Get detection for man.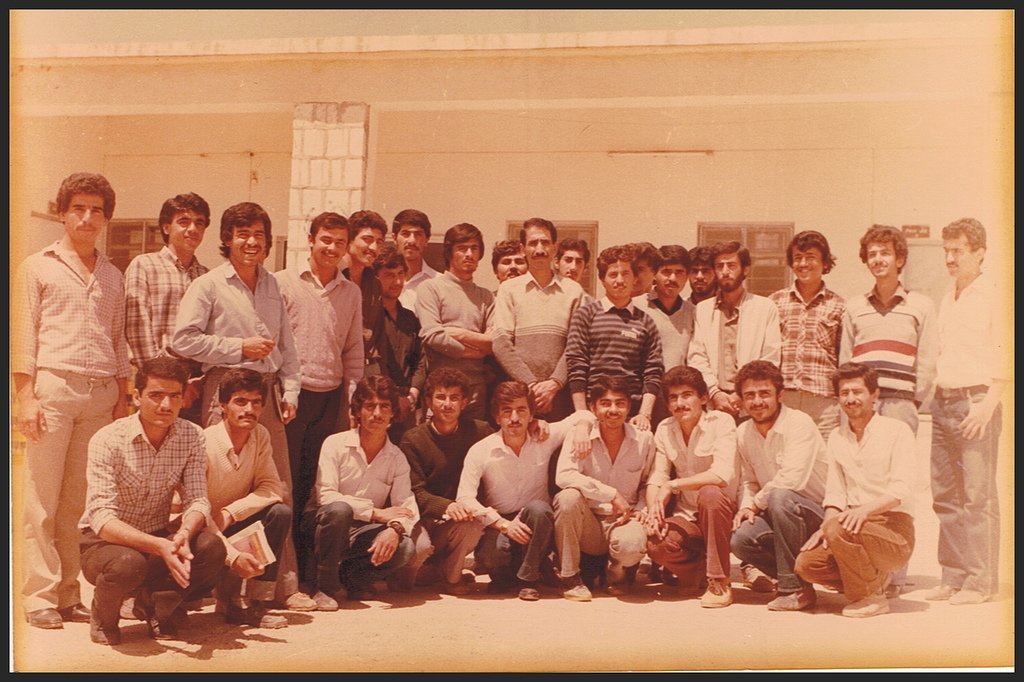
Detection: detection(550, 370, 655, 600).
